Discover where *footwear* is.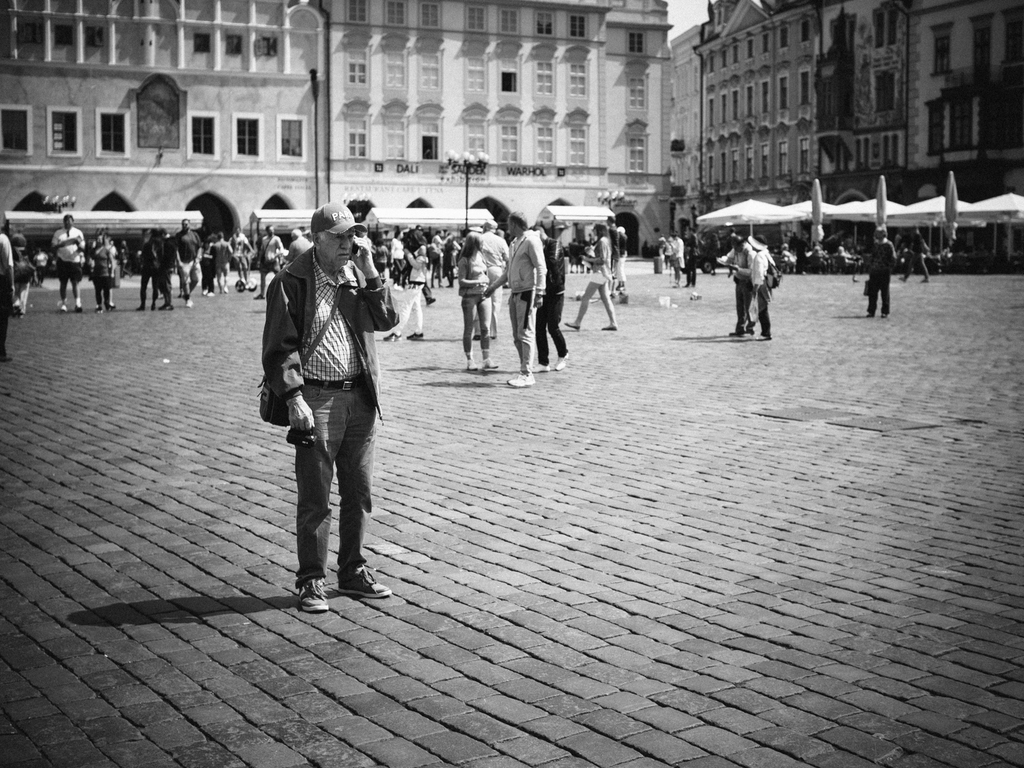
Discovered at [743,328,752,333].
